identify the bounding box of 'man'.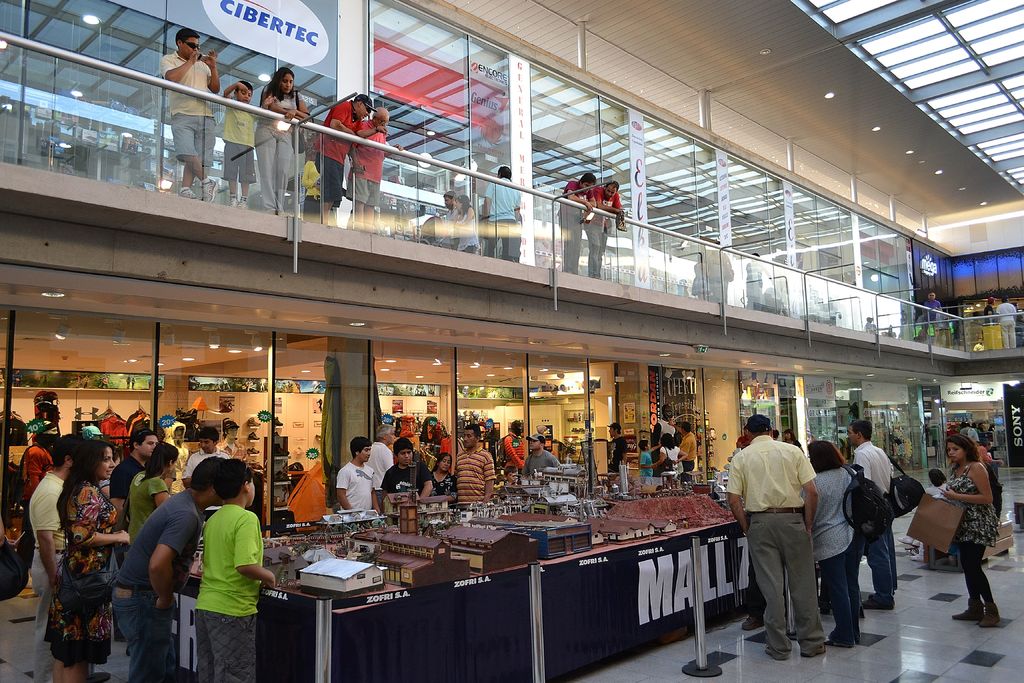
box=[114, 457, 229, 682].
